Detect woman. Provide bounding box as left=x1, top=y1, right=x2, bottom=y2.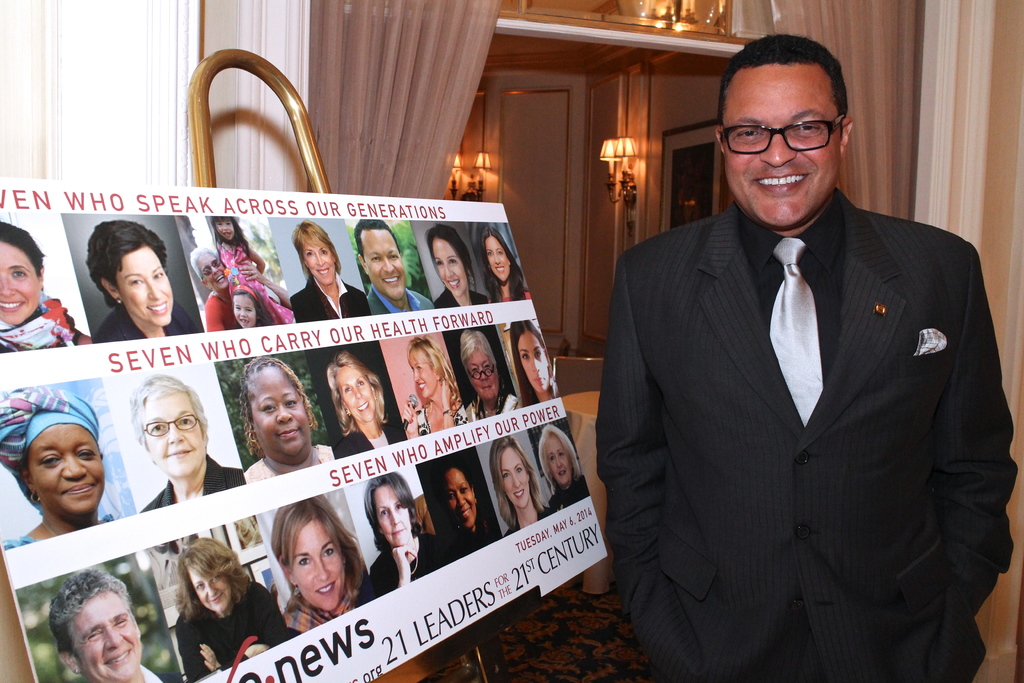
left=189, top=245, right=291, bottom=332.
